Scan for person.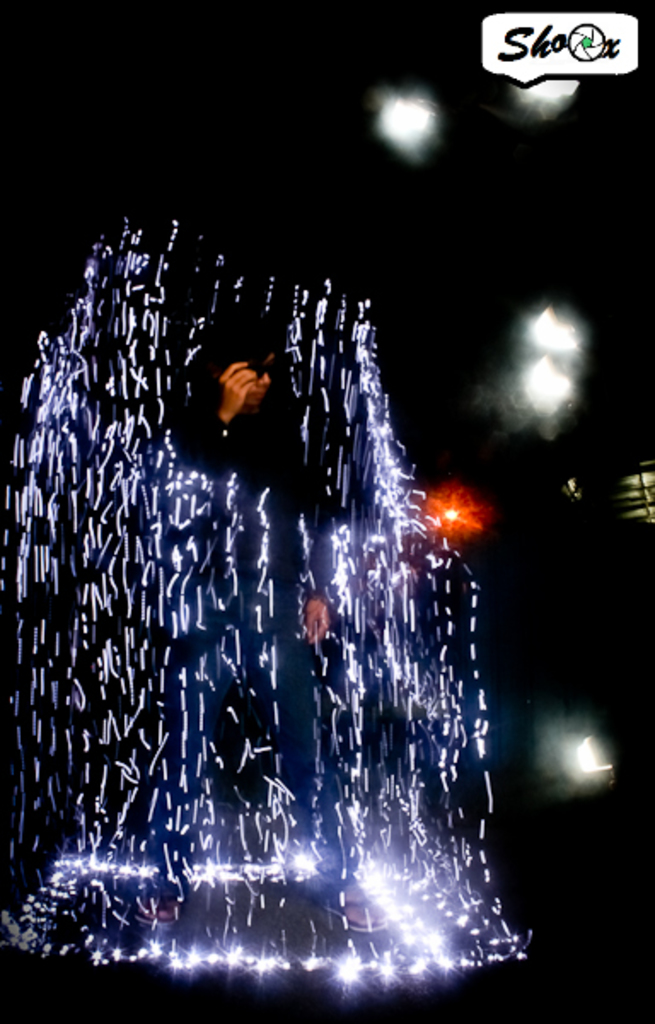
Scan result: Rect(167, 307, 338, 642).
